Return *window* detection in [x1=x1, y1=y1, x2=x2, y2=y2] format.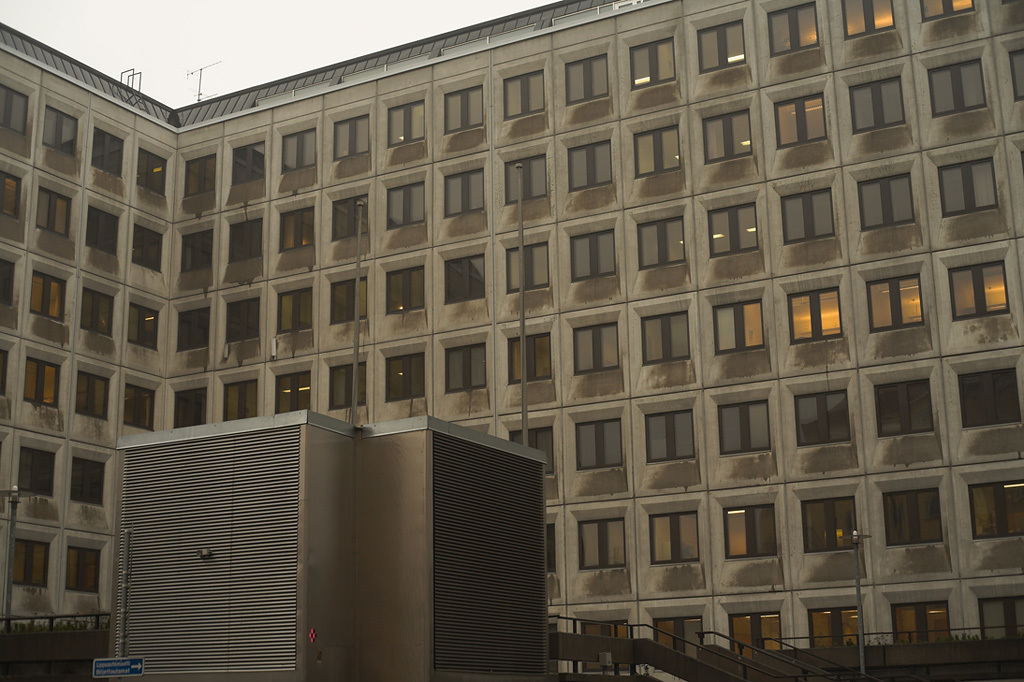
[x1=867, y1=276, x2=923, y2=335].
